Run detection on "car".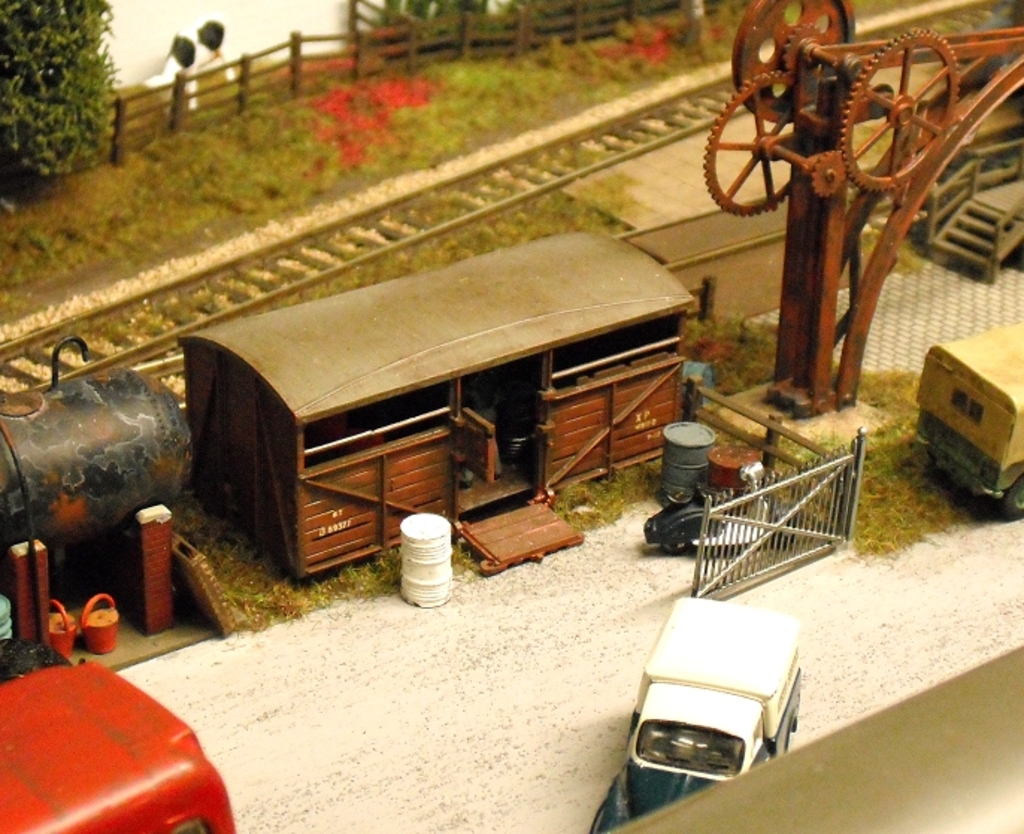
Result: l=0, t=652, r=233, b=833.
